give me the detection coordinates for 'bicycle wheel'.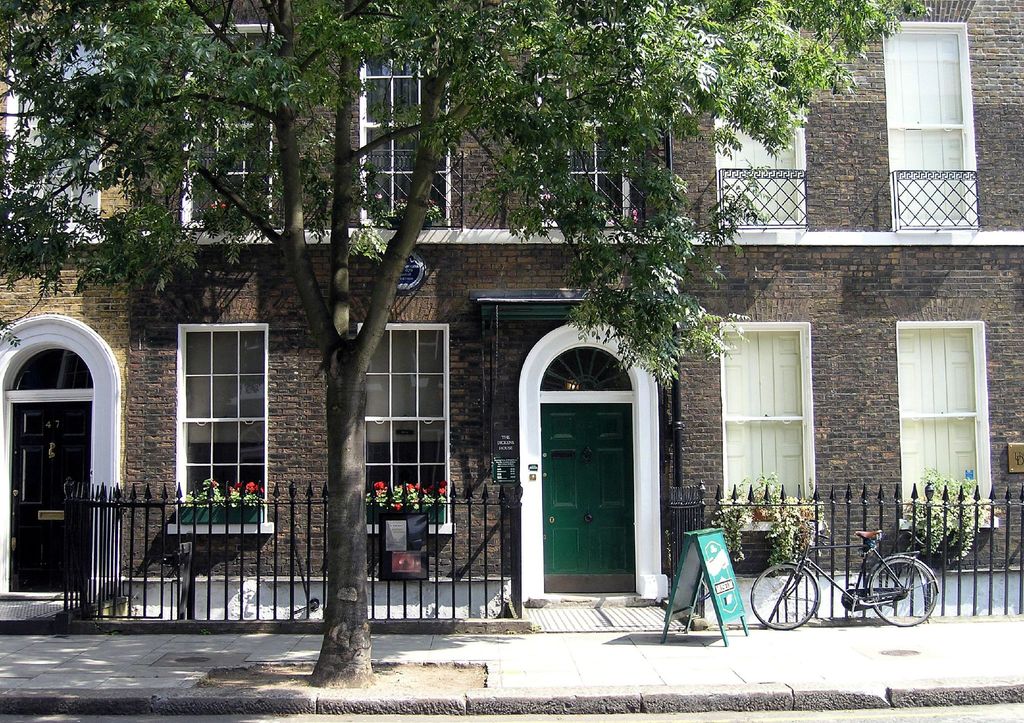
(left=745, top=565, right=820, bottom=629).
